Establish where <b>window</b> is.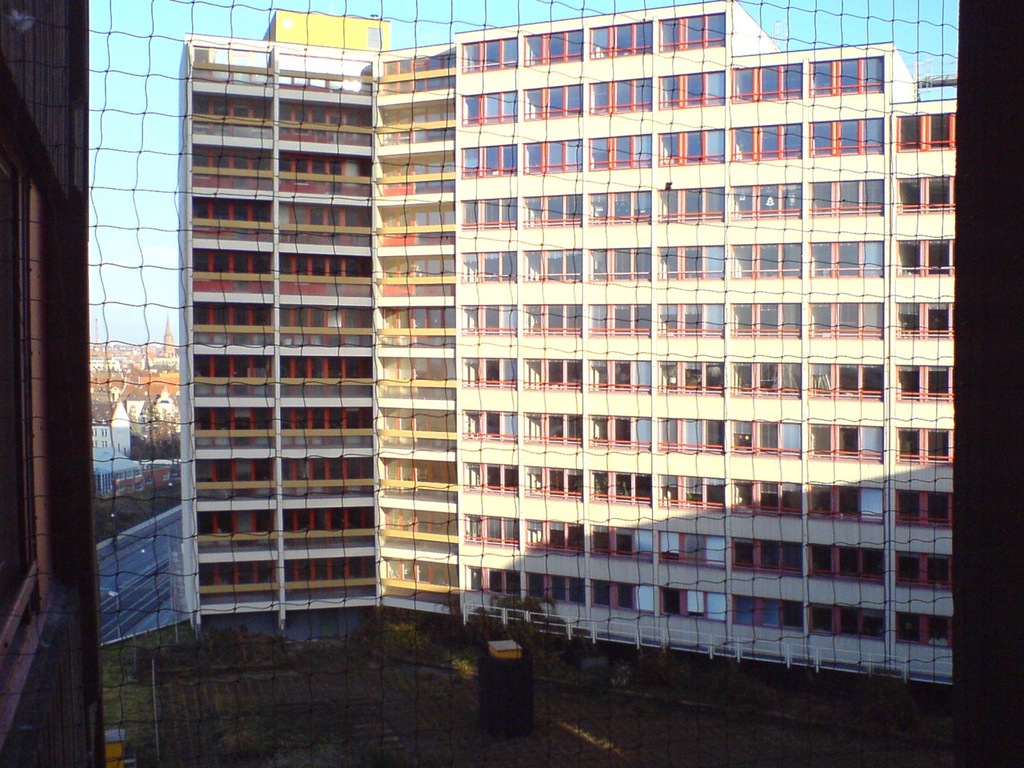
Established at locate(181, 240, 269, 278).
